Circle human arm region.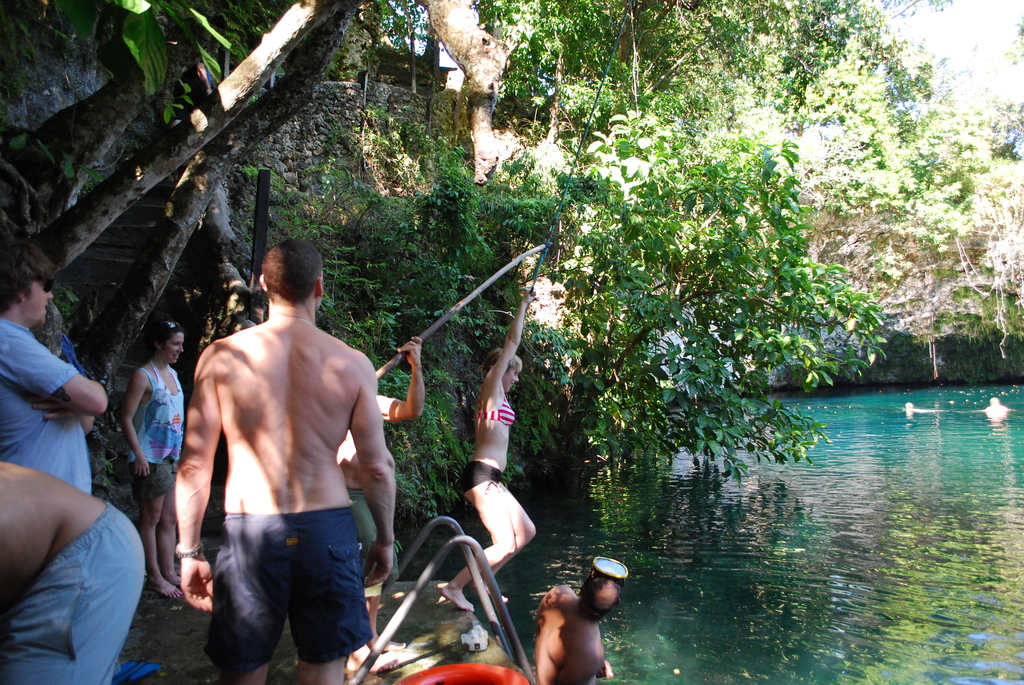
Region: Rect(152, 427, 204, 598).
